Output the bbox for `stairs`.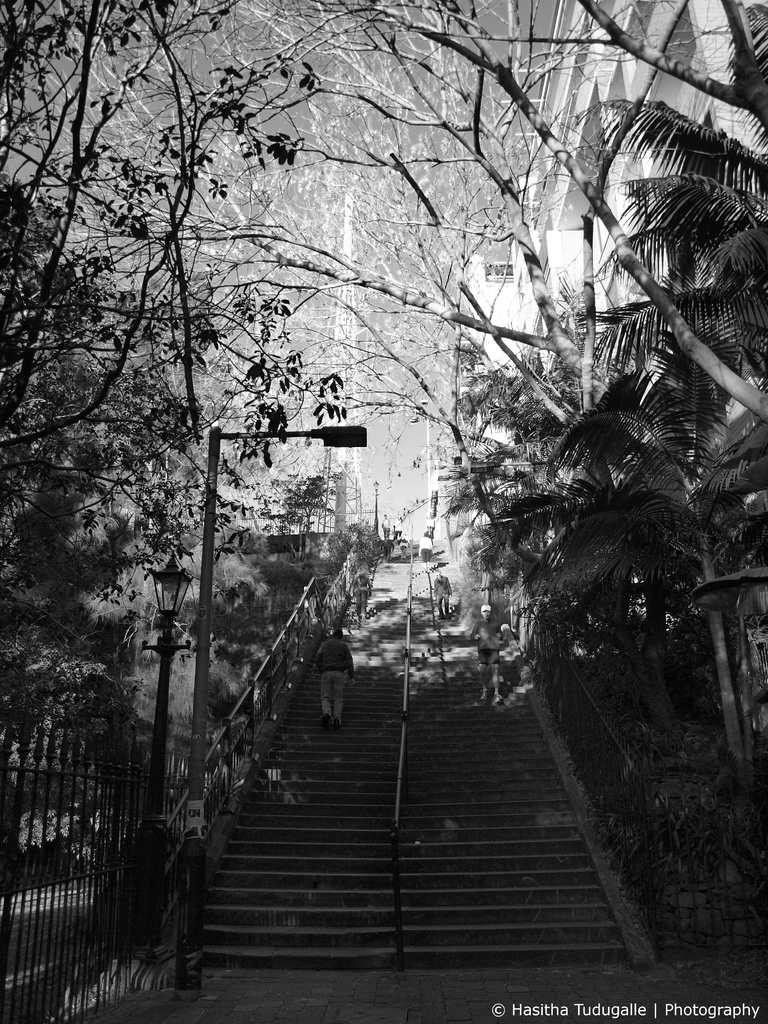
Rect(187, 657, 639, 965).
